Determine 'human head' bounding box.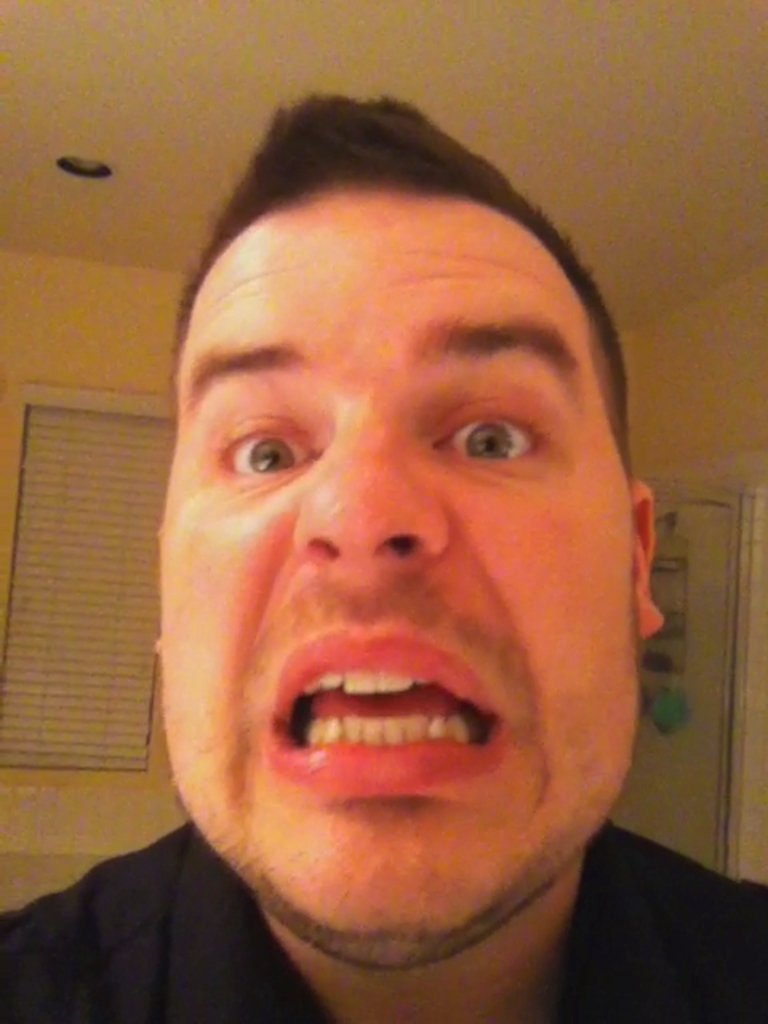
Determined: {"left": 165, "top": 101, "right": 634, "bottom": 912}.
